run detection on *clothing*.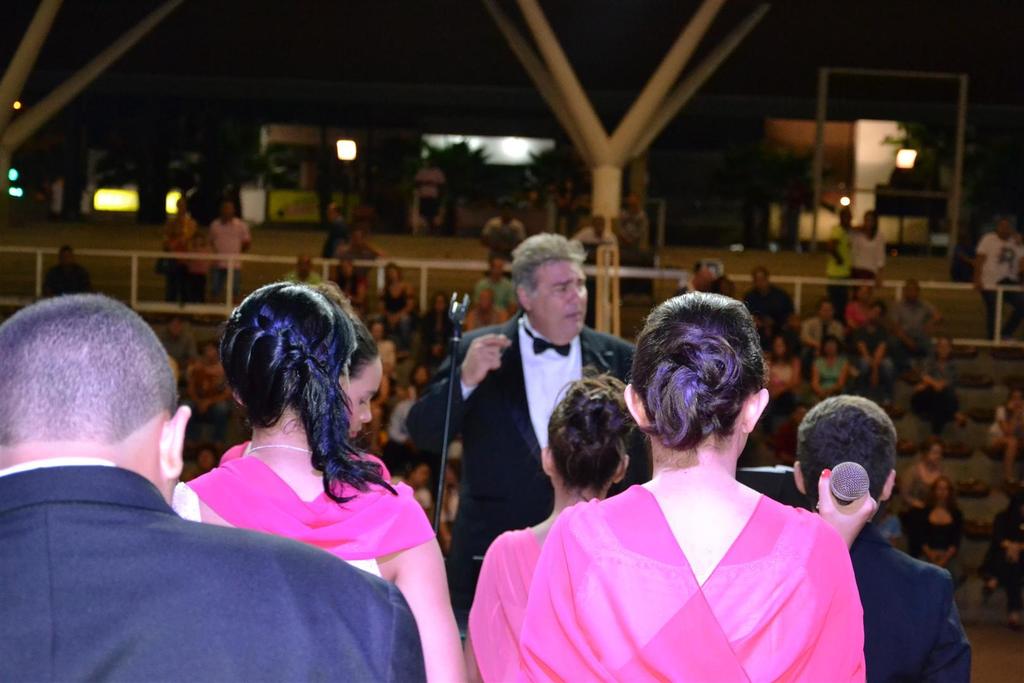
Result: BBox(813, 355, 849, 394).
